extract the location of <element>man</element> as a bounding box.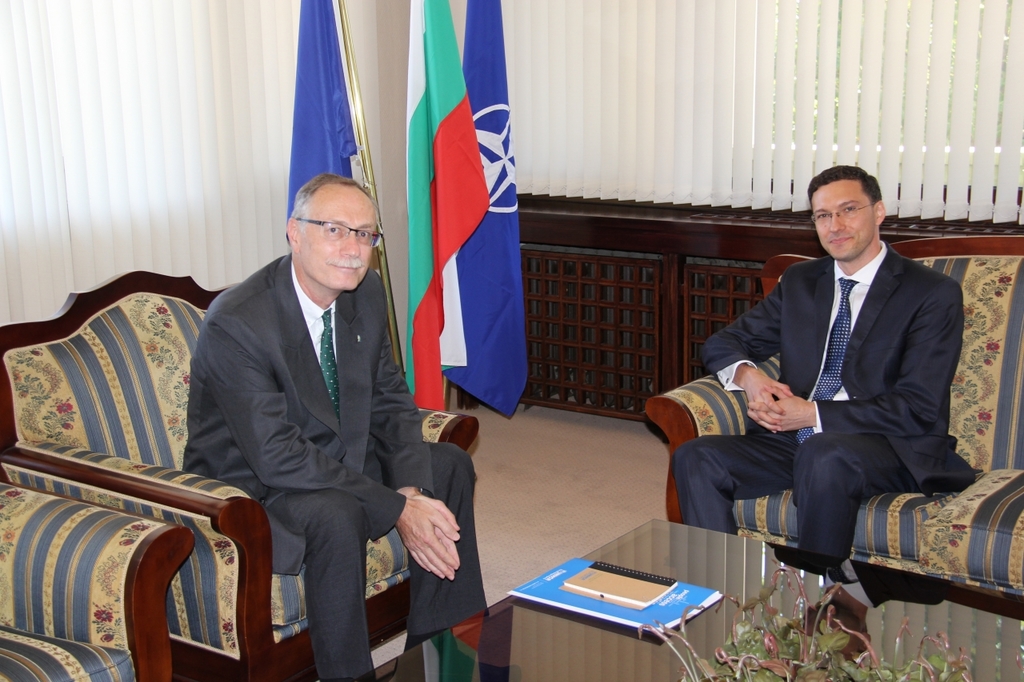
bbox(673, 161, 990, 603).
